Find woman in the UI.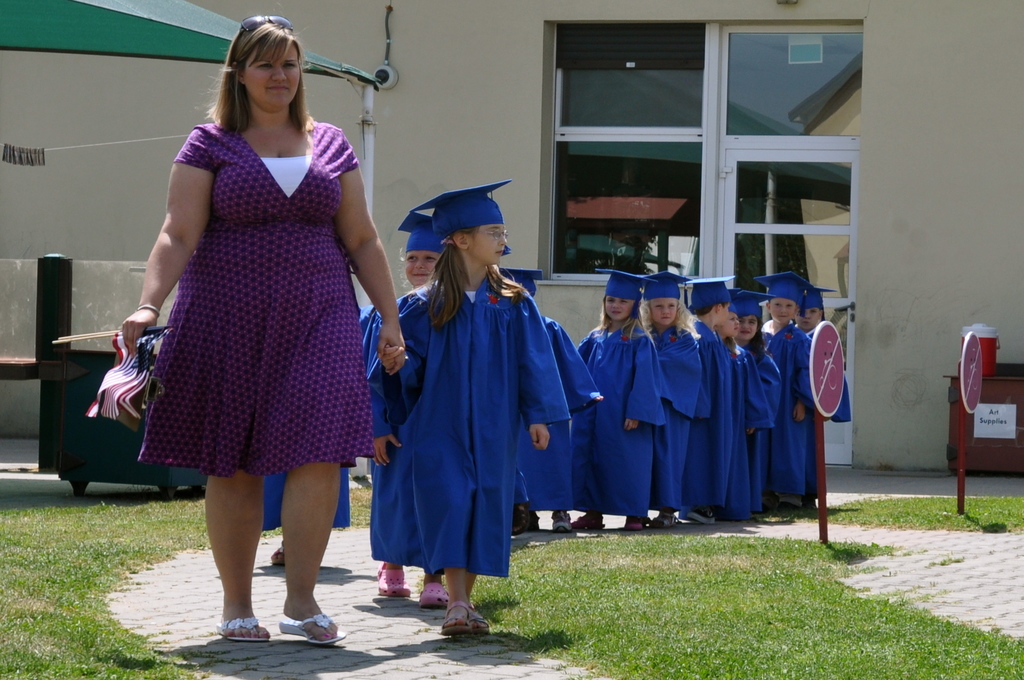
UI element at [x1=118, y1=16, x2=401, y2=636].
